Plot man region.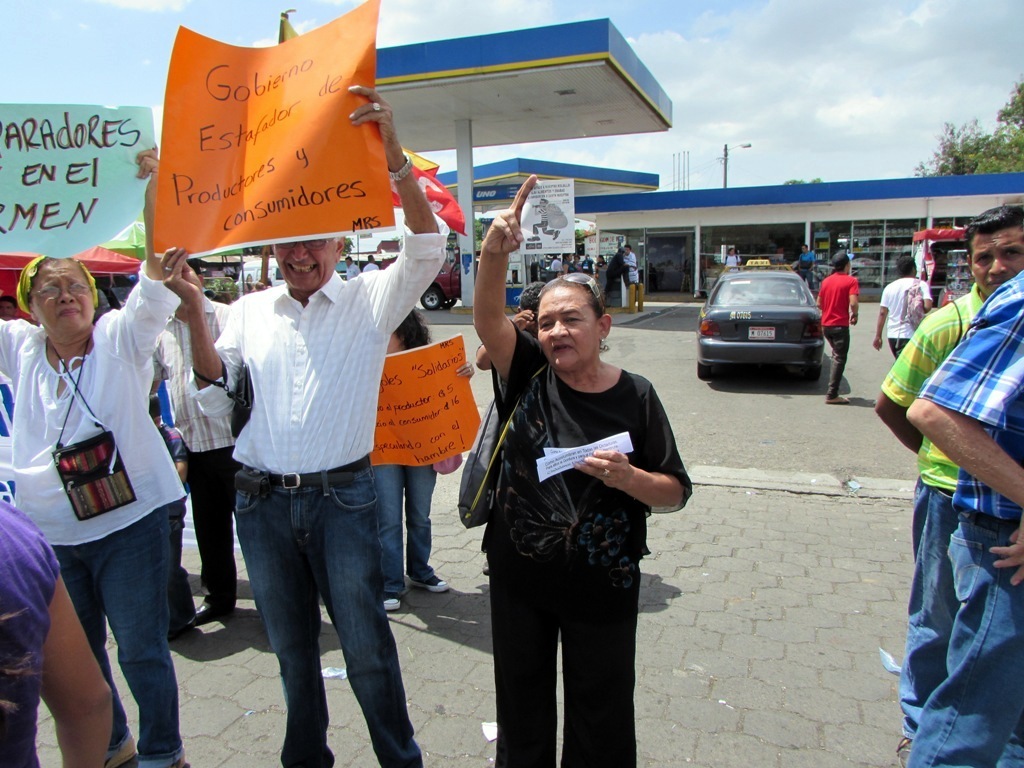
Plotted at {"x1": 815, "y1": 251, "x2": 862, "y2": 405}.
